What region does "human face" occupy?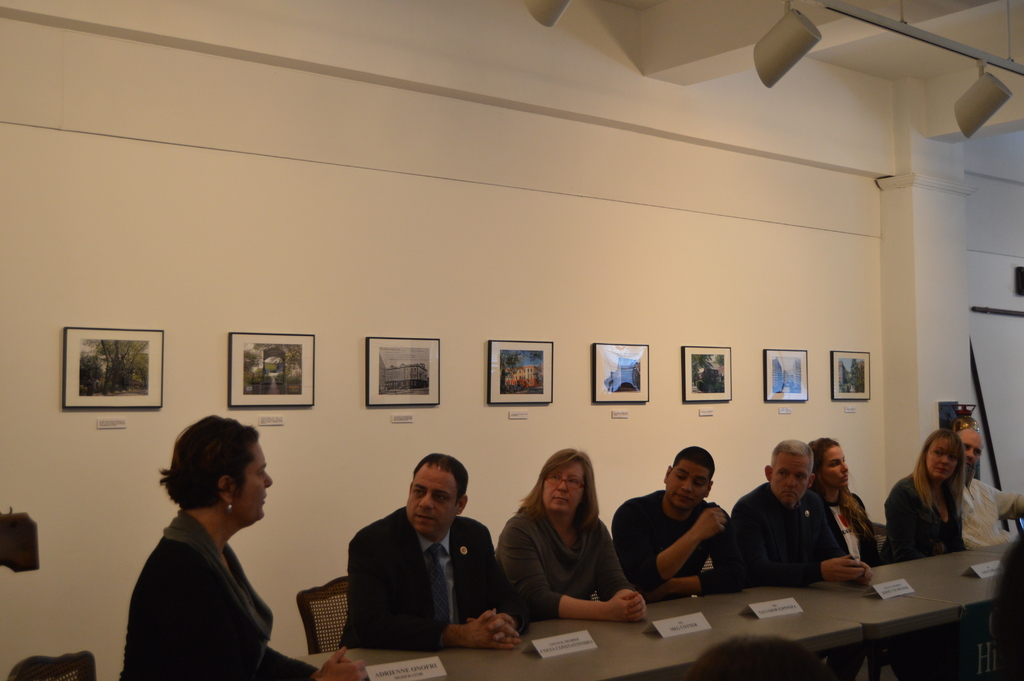
(774,452,810,502).
